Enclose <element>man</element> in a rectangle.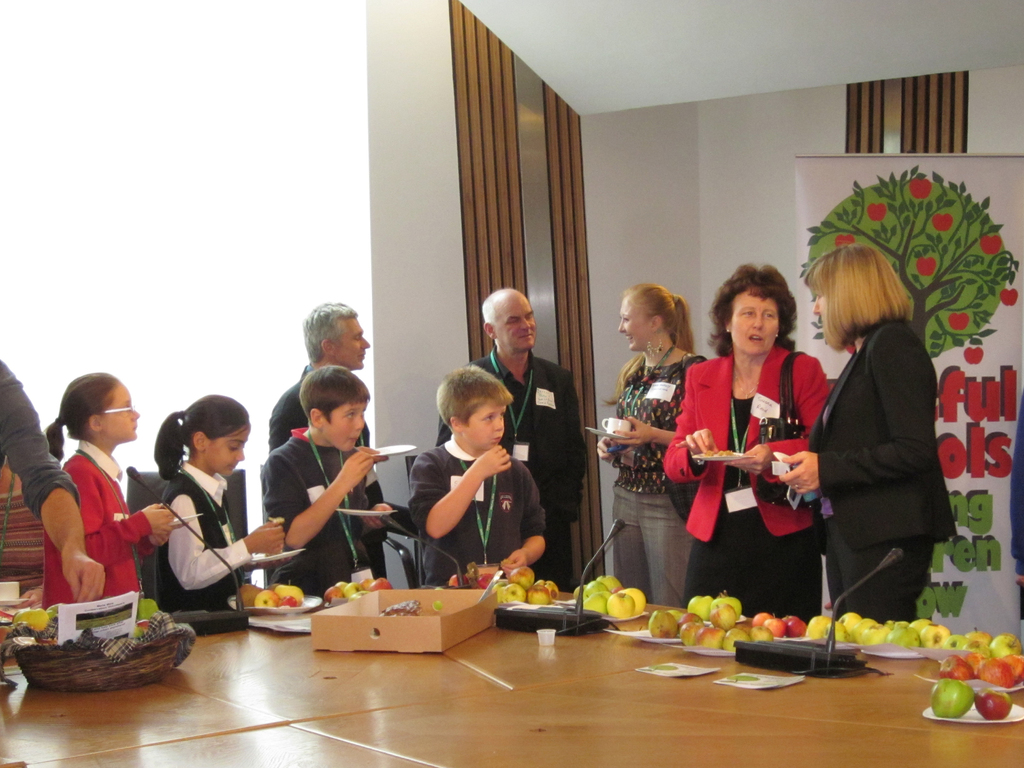
left=440, top=286, right=593, bottom=584.
